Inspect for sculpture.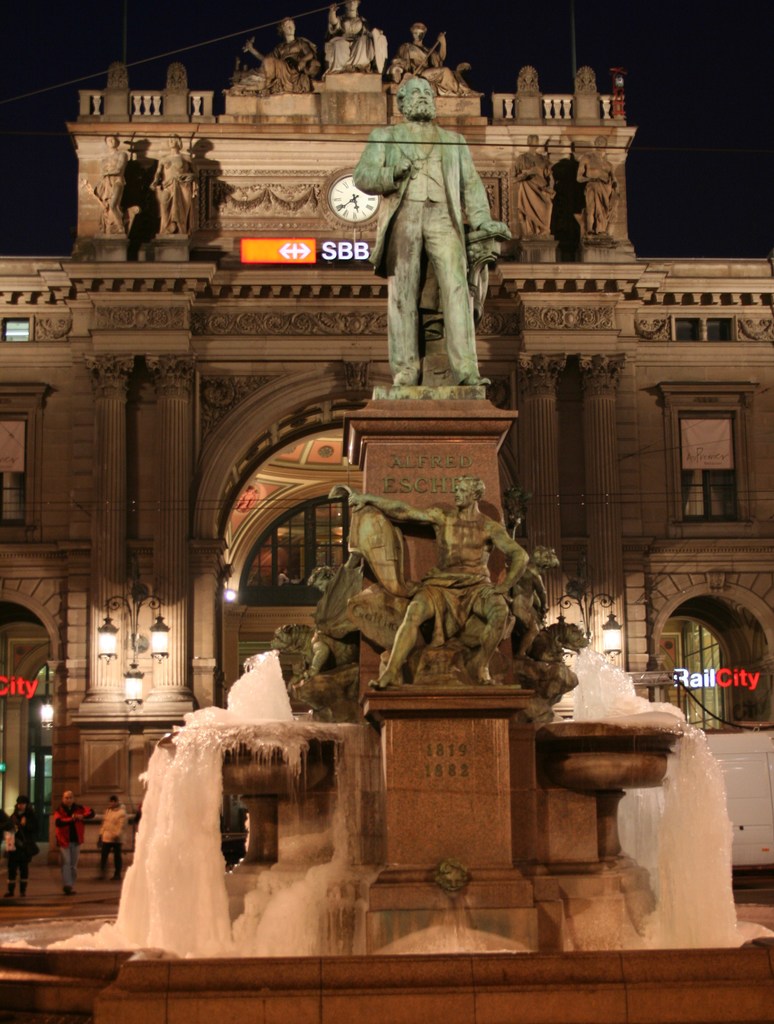
Inspection: [x1=155, y1=136, x2=195, y2=248].
